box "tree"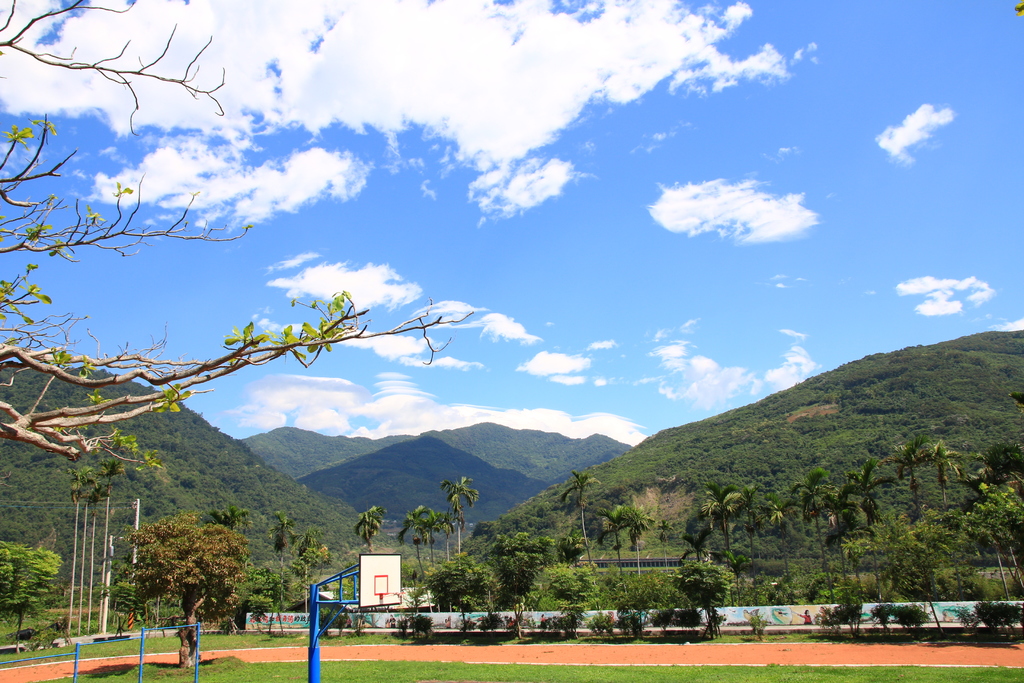
61,467,93,641
